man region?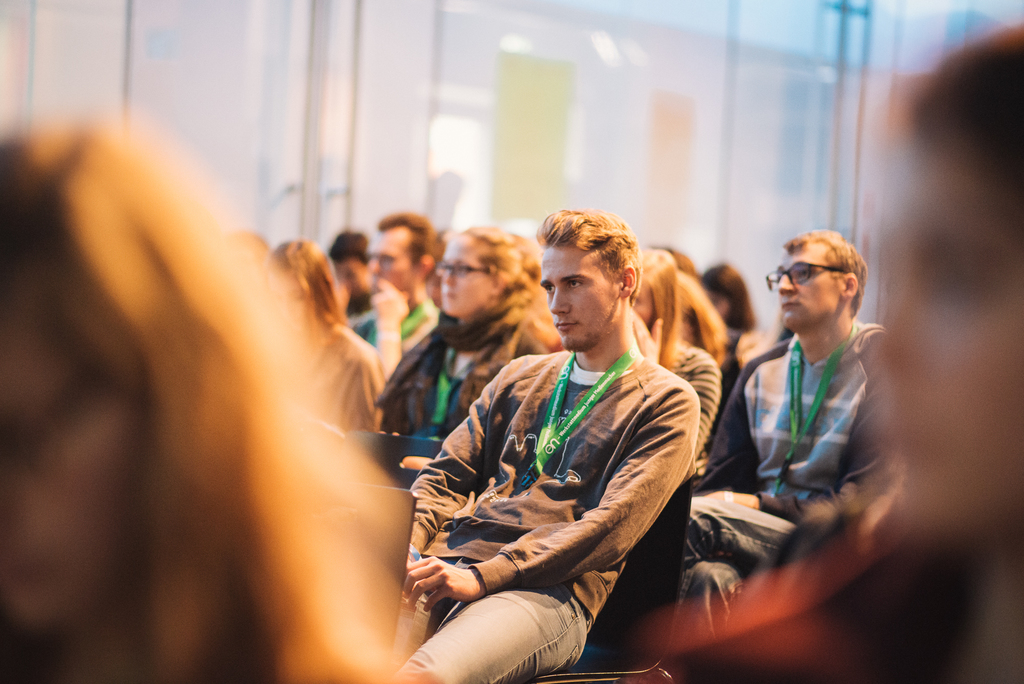
<bbox>317, 225, 371, 336</bbox>
